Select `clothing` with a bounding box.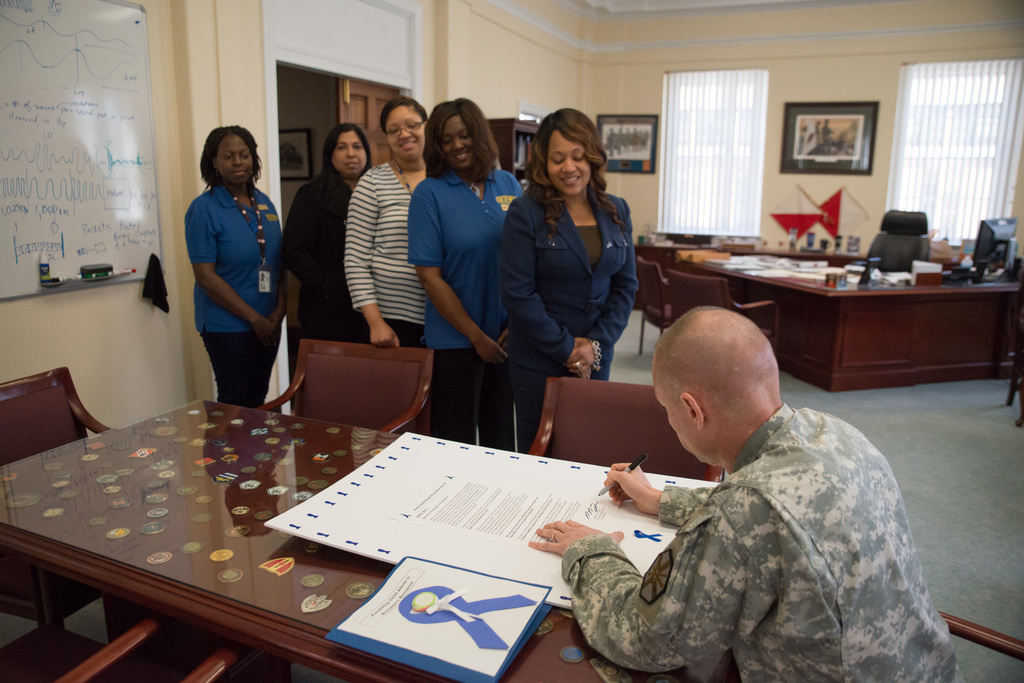
[413,175,534,343].
